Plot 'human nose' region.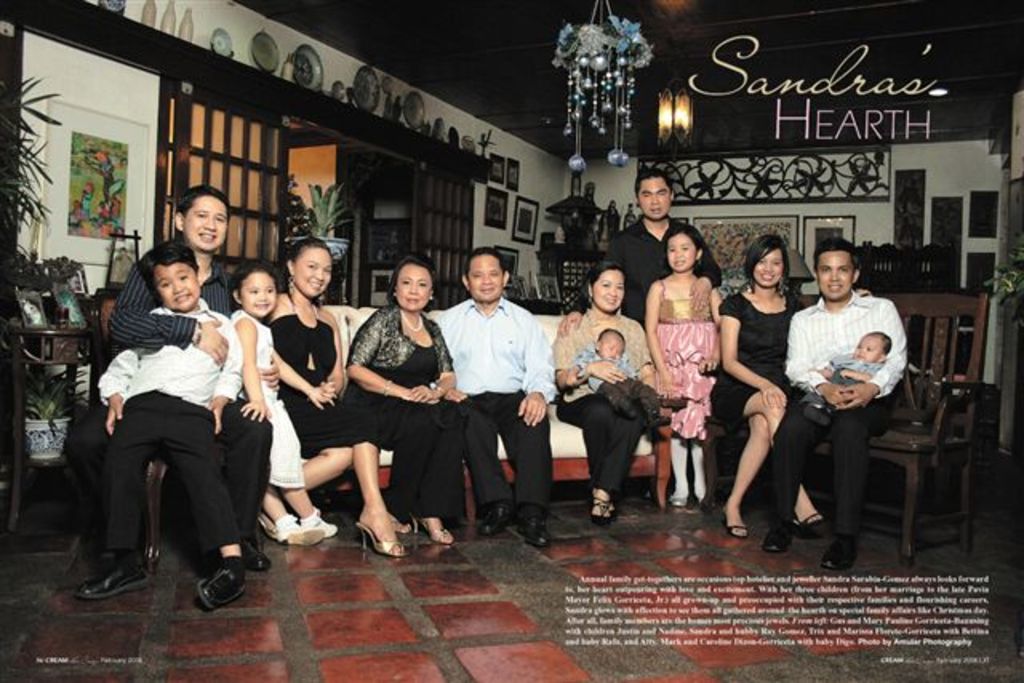
Plotted at left=760, top=261, right=773, bottom=272.
